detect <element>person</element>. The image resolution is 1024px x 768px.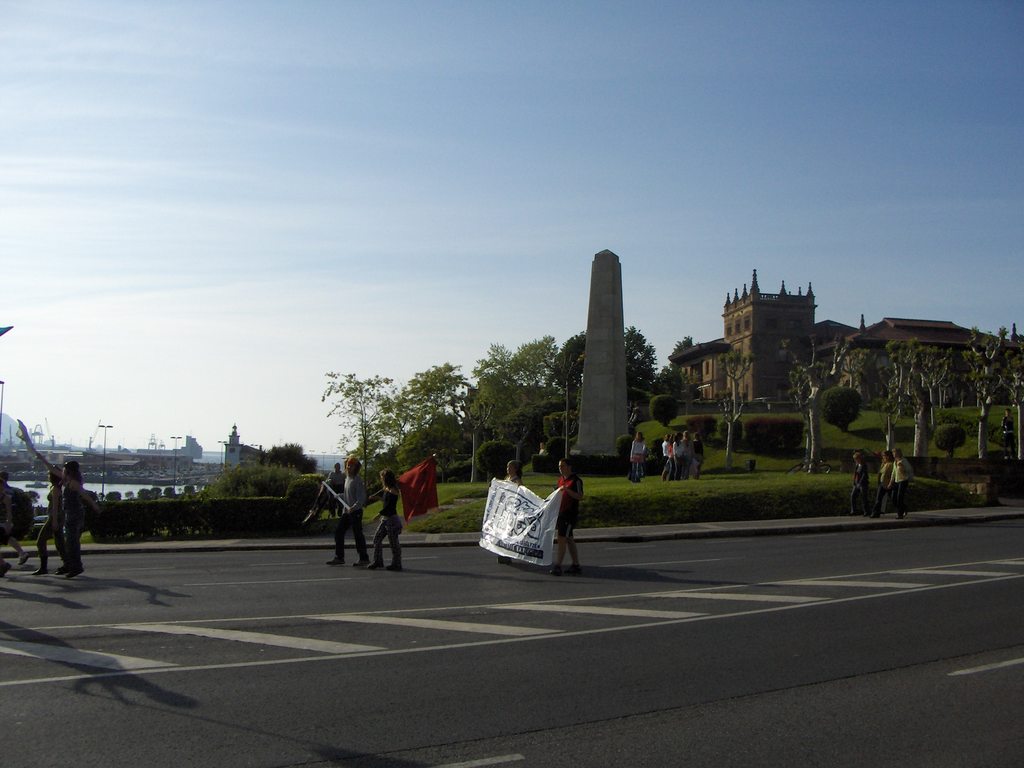
detection(553, 456, 584, 576).
